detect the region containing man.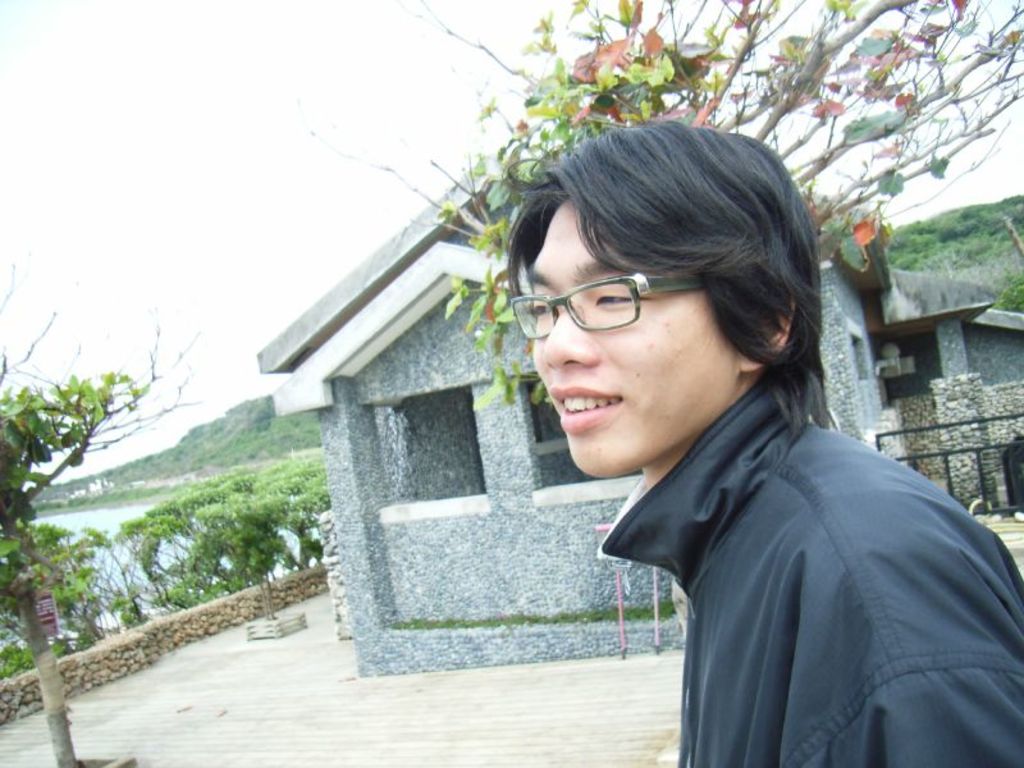
(454,161,1011,728).
